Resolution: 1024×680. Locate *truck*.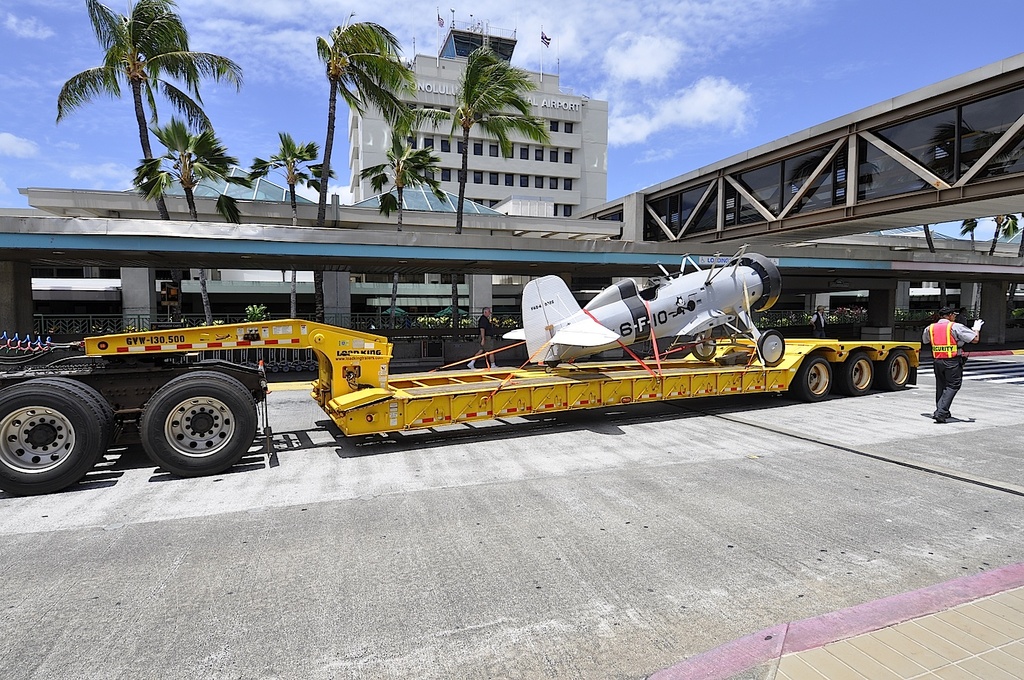
{"left": 0, "top": 314, "right": 921, "bottom": 496}.
